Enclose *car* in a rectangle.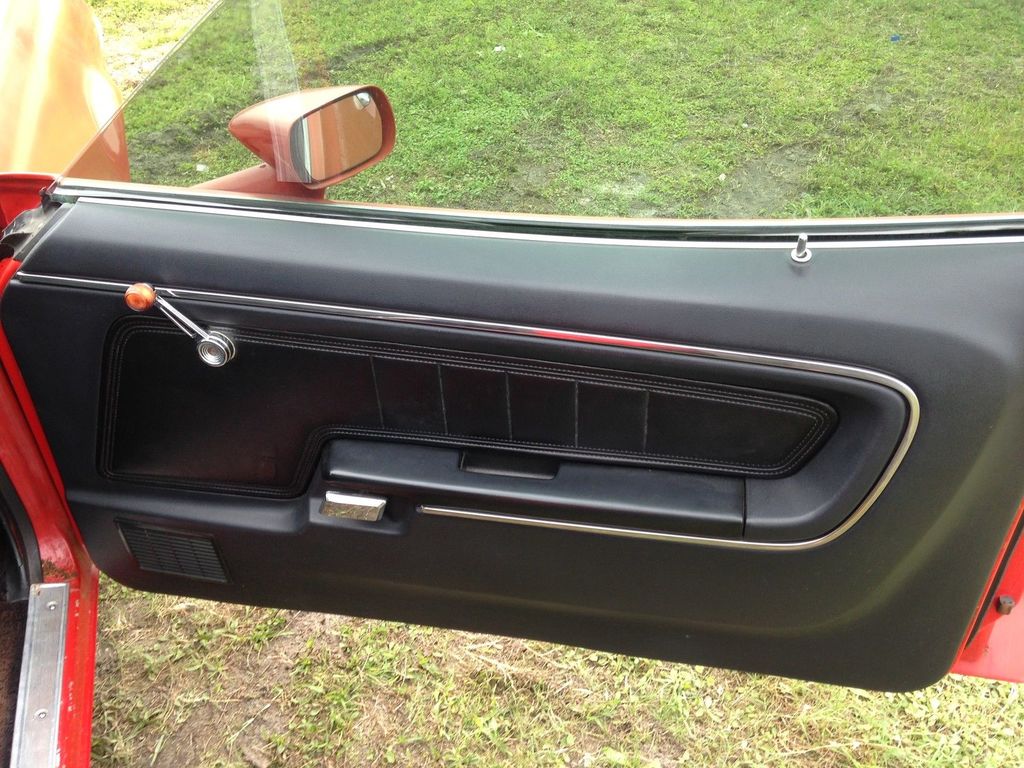
bbox=(0, 0, 1023, 767).
